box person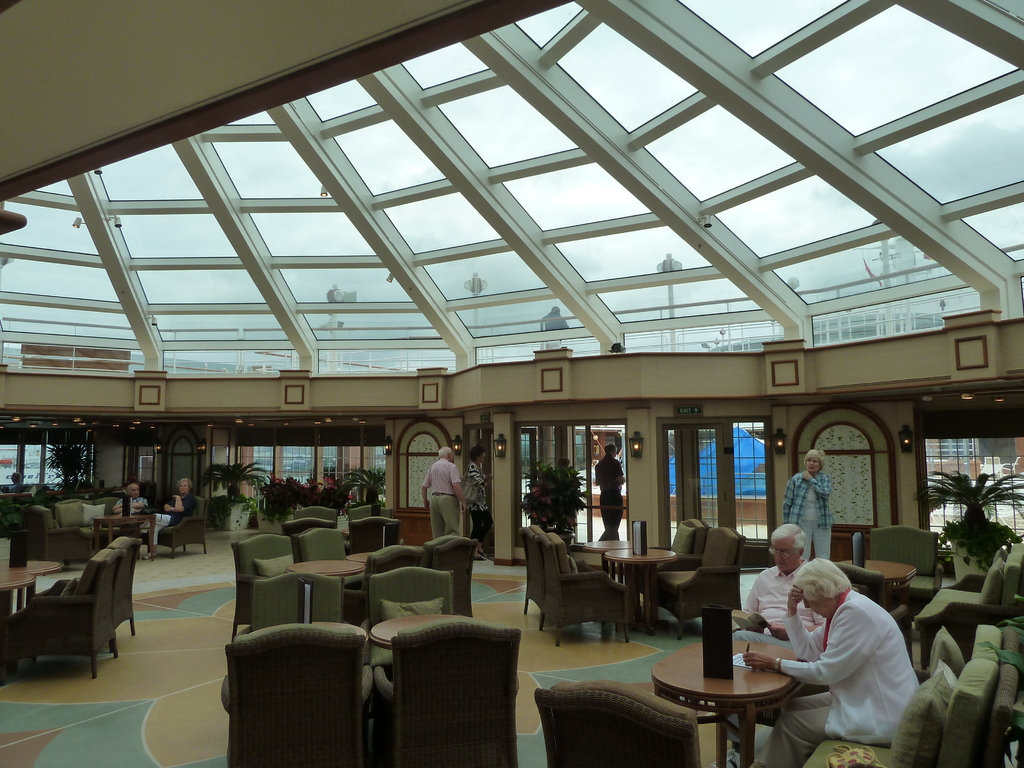
crop(742, 521, 826, 637)
